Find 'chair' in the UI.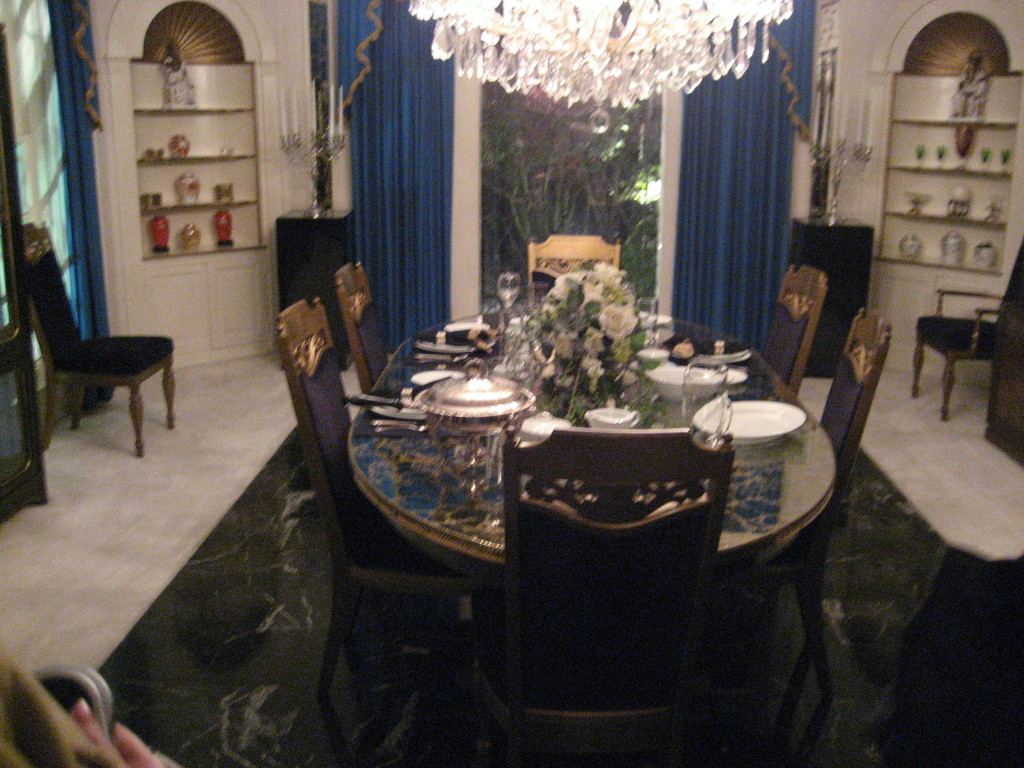
UI element at region(334, 259, 392, 399).
